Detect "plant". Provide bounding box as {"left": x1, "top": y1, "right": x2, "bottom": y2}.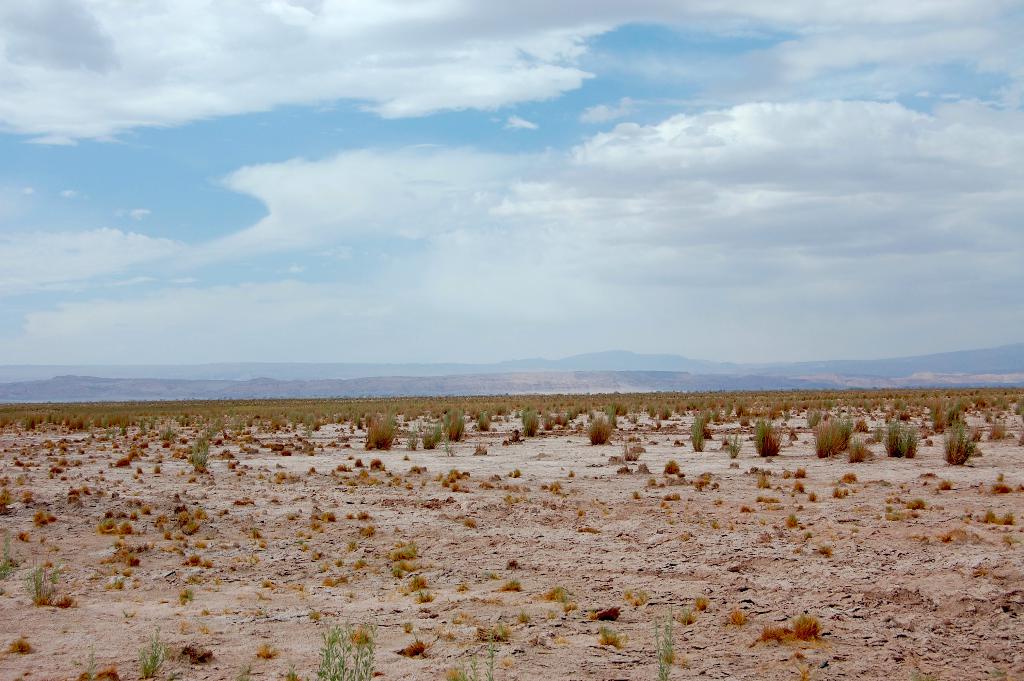
{"left": 576, "top": 505, "right": 585, "bottom": 518}.
